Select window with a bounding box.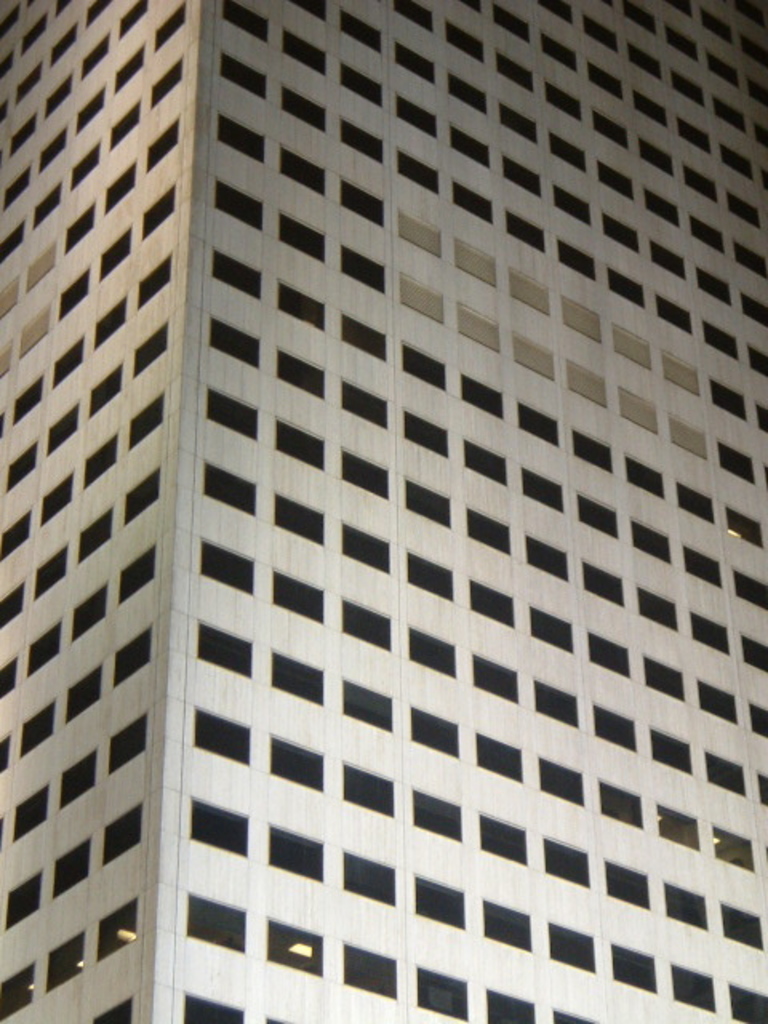
(left=344, top=845, right=395, bottom=904).
